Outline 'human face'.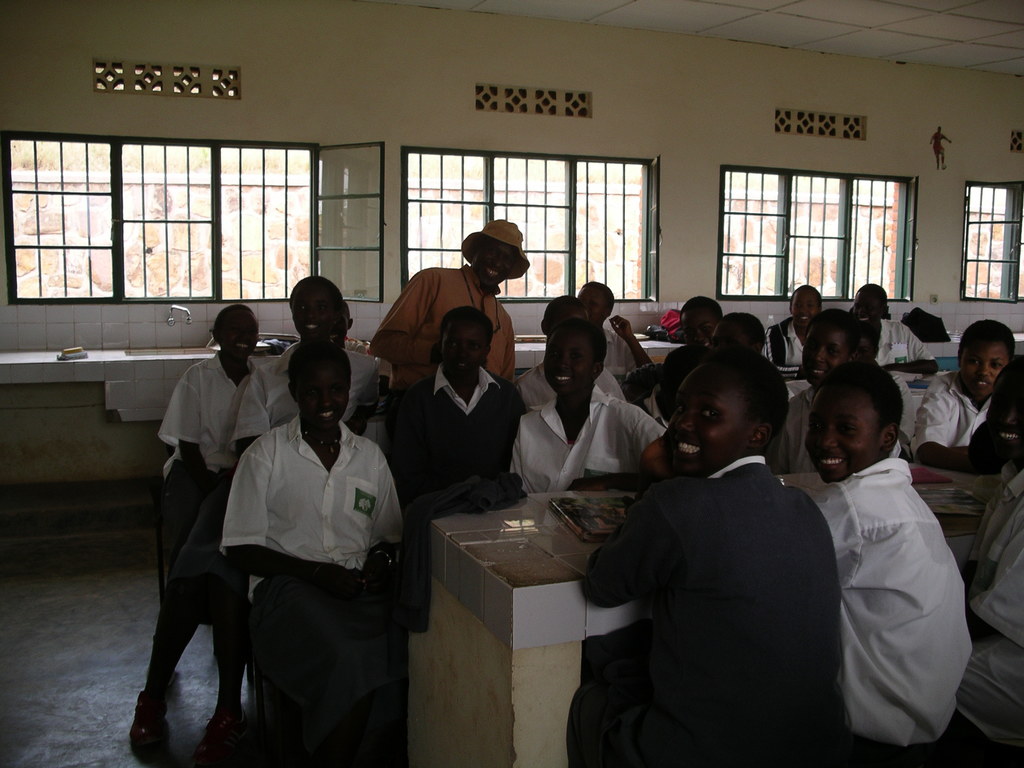
Outline: 297 359 353 426.
